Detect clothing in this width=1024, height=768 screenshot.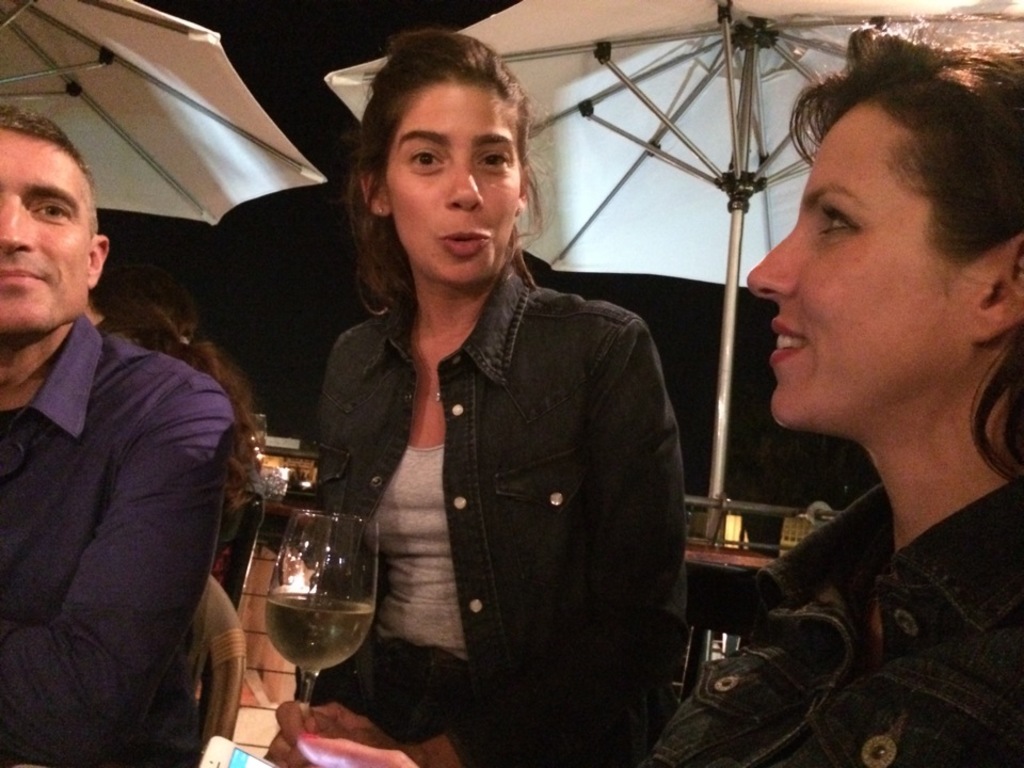
Detection: 275,227,697,726.
